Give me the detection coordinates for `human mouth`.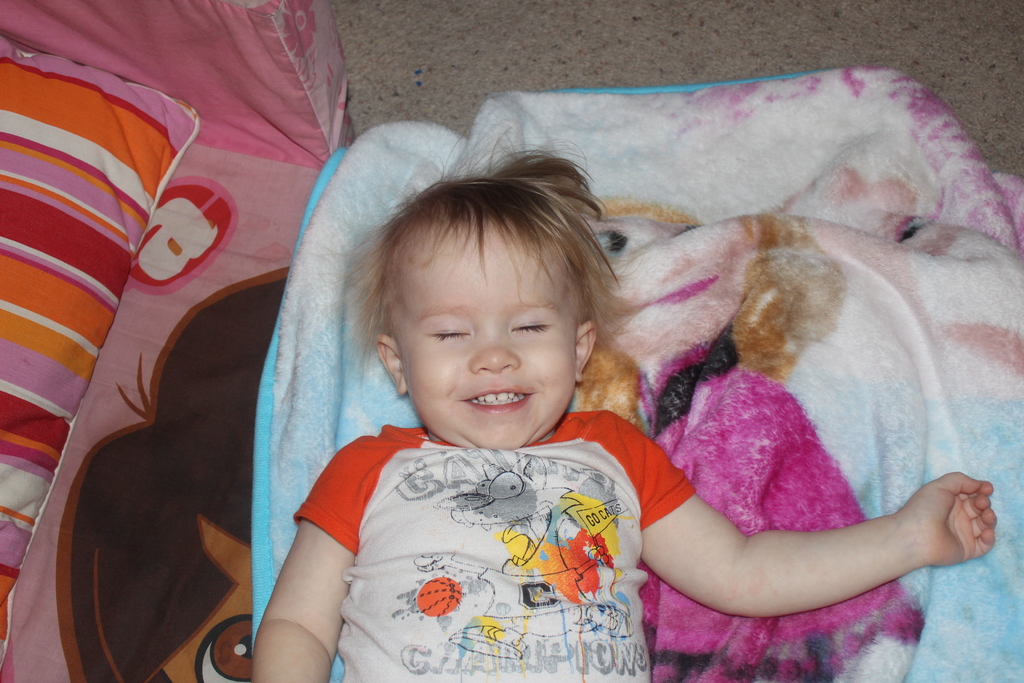
458 384 536 411.
